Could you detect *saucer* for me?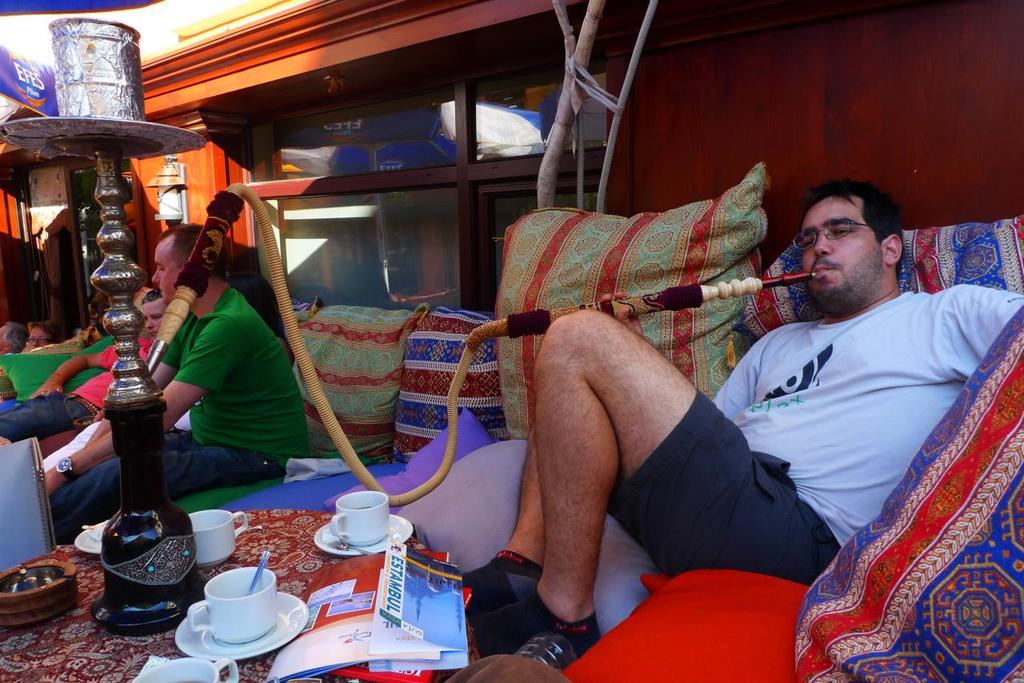
Detection result: locate(310, 520, 416, 555).
